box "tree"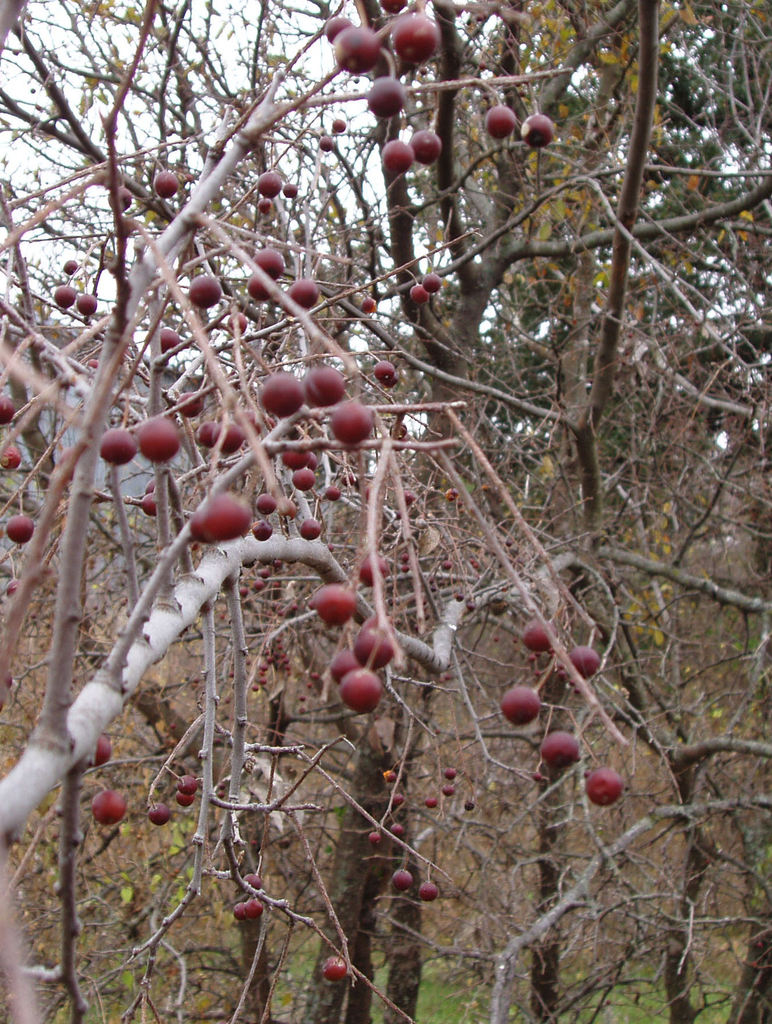
bbox=[0, 0, 767, 1023]
